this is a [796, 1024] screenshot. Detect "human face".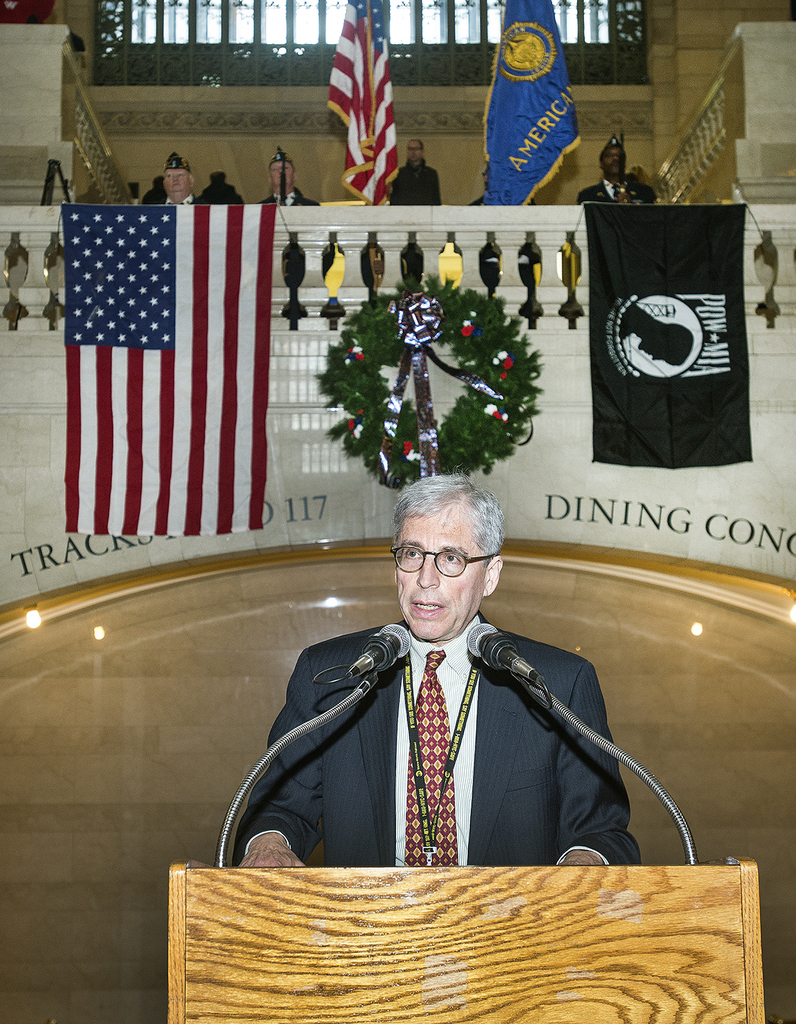
BBox(397, 507, 485, 636).
